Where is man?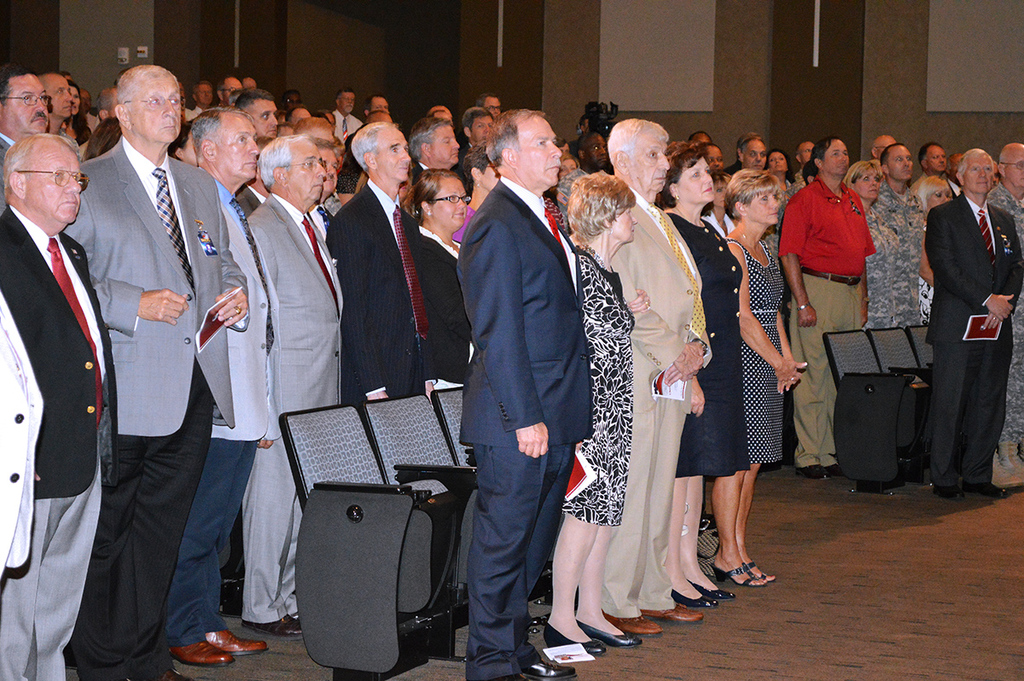
BBox(191, 104, 282, 675).
